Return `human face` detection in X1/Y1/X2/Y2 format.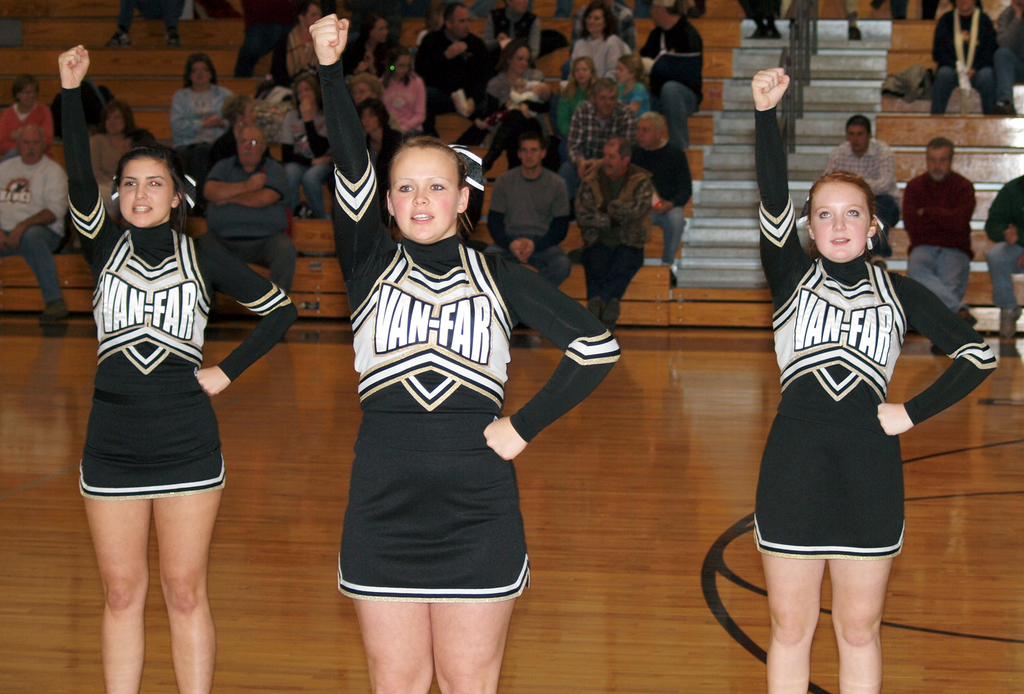
104/110/127/135.
